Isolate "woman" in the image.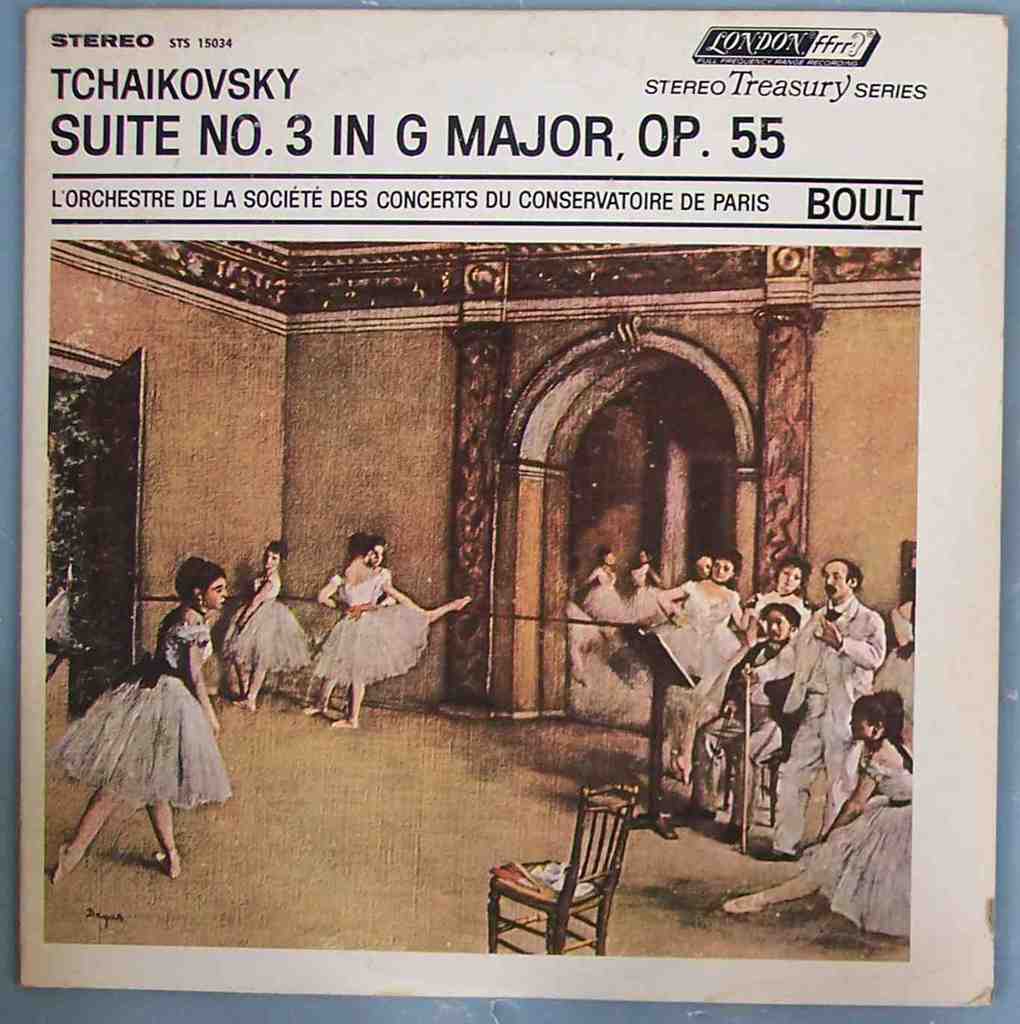
Isolated region: select_region(662, 547, 747, 678).
